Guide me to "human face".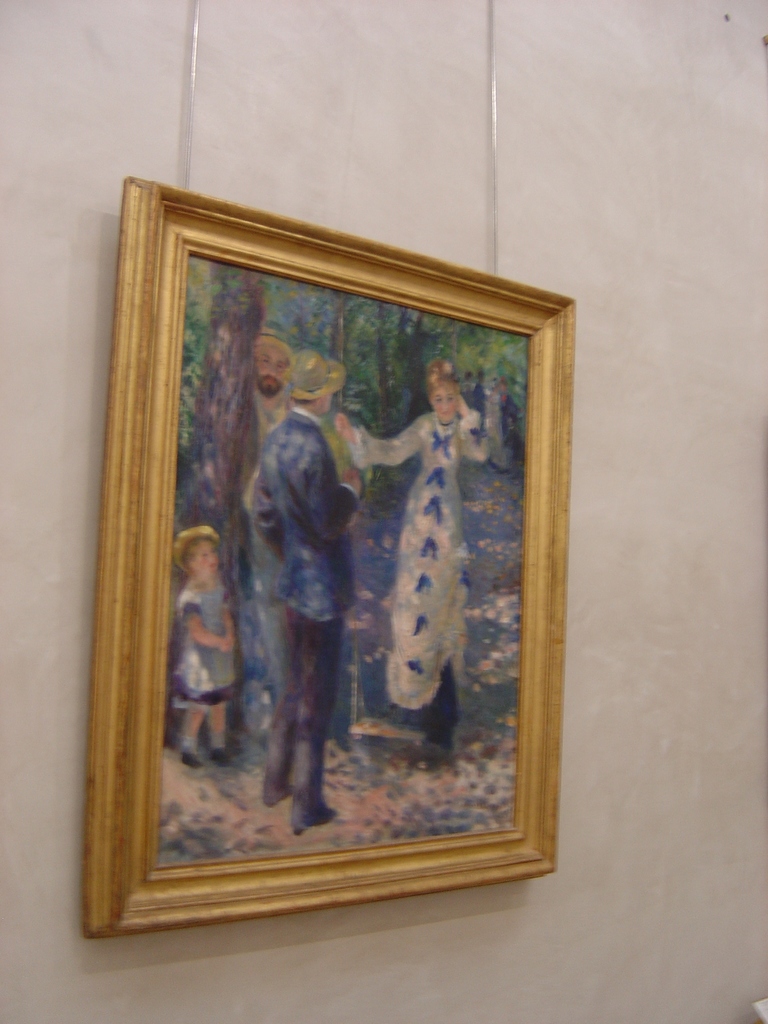
Guidance: 254/356/287/396.
